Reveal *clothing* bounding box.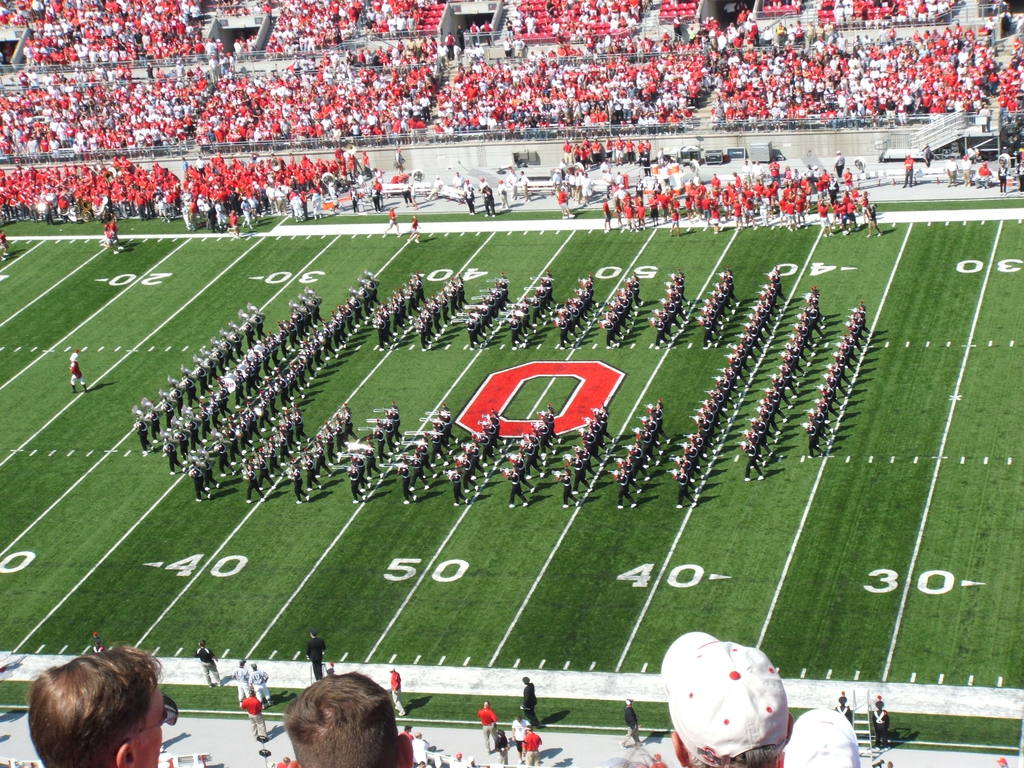
Revealed: Rect(622, 702, 643, 746).
